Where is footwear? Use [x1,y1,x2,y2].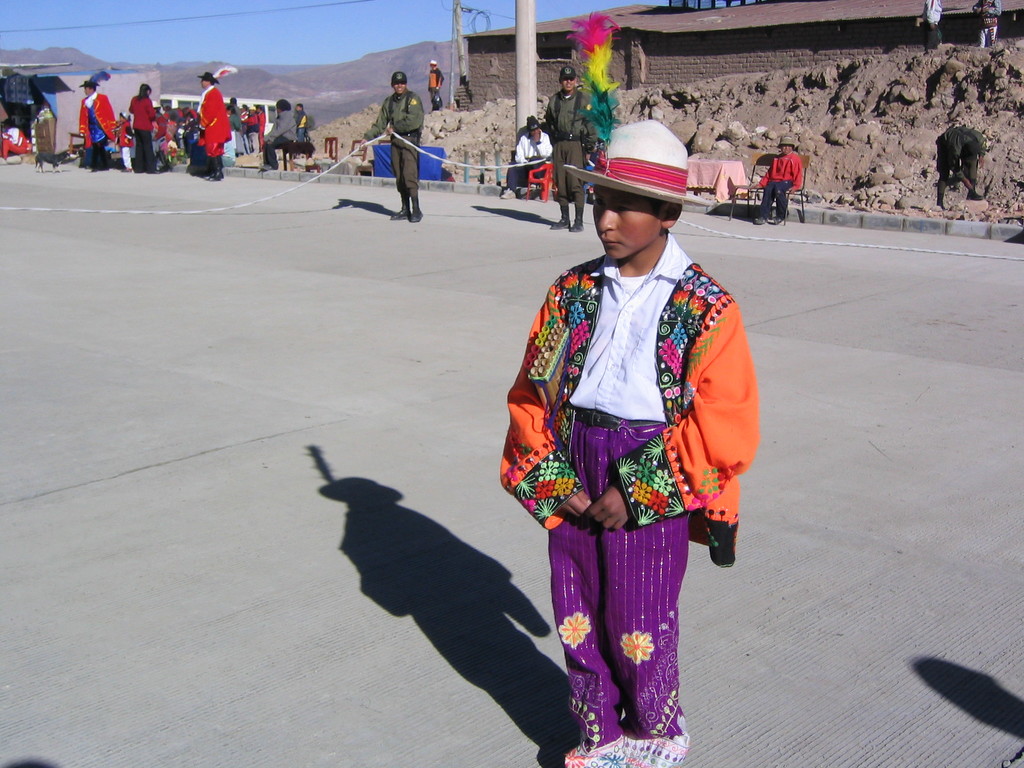
[255,154,268,168].
